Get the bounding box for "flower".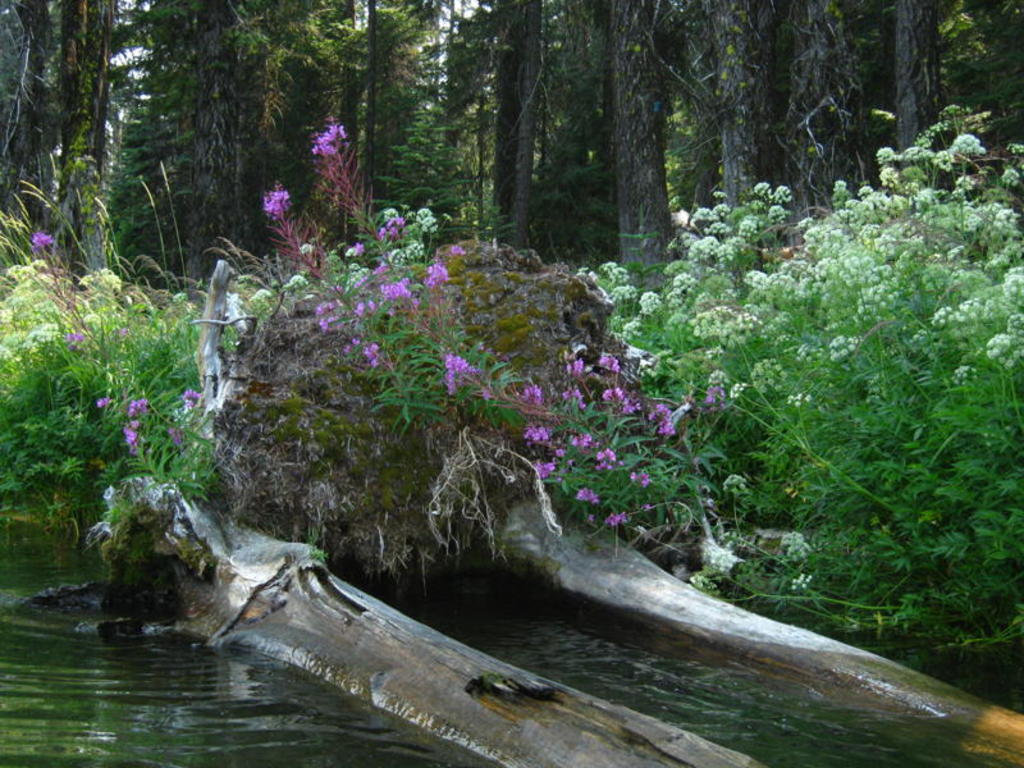
<box>68,332,84,346</box>.
